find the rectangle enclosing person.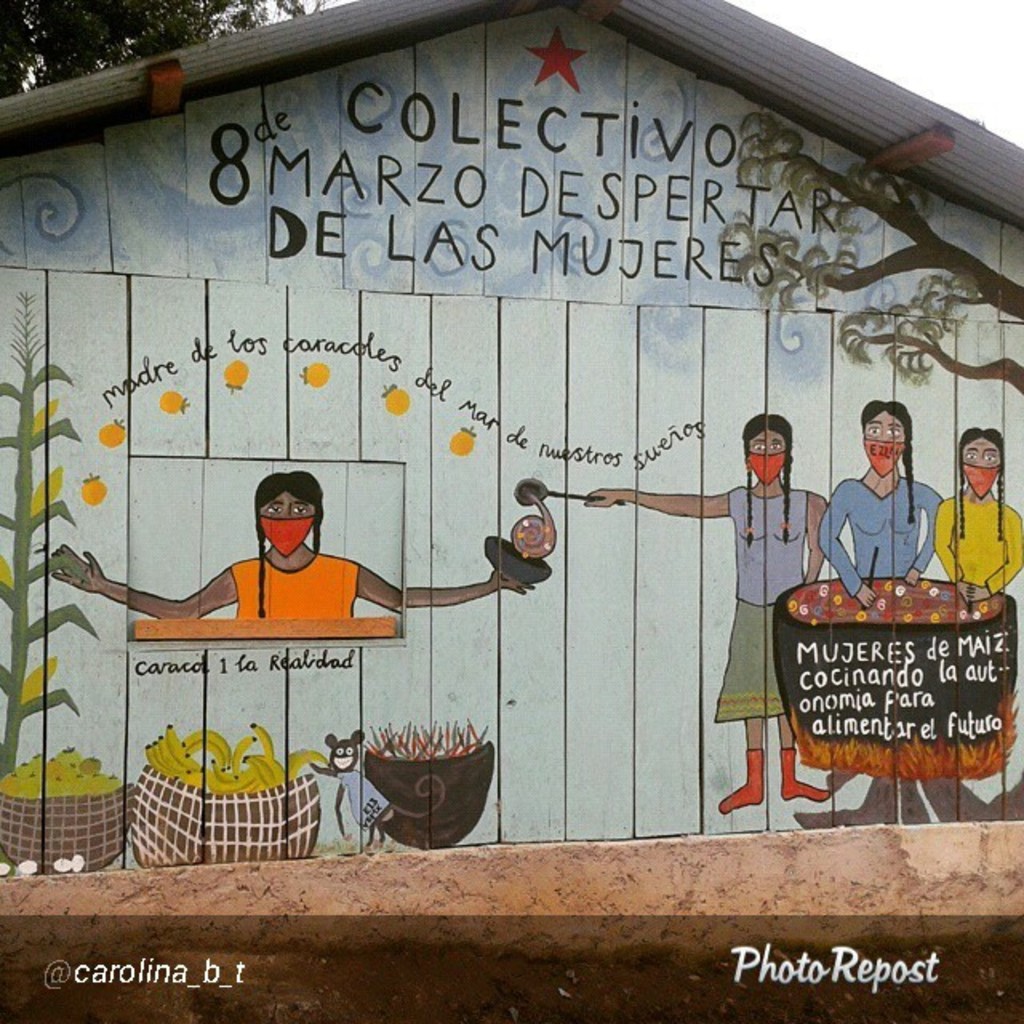
l=934, t=424, r=1022, b=598.
